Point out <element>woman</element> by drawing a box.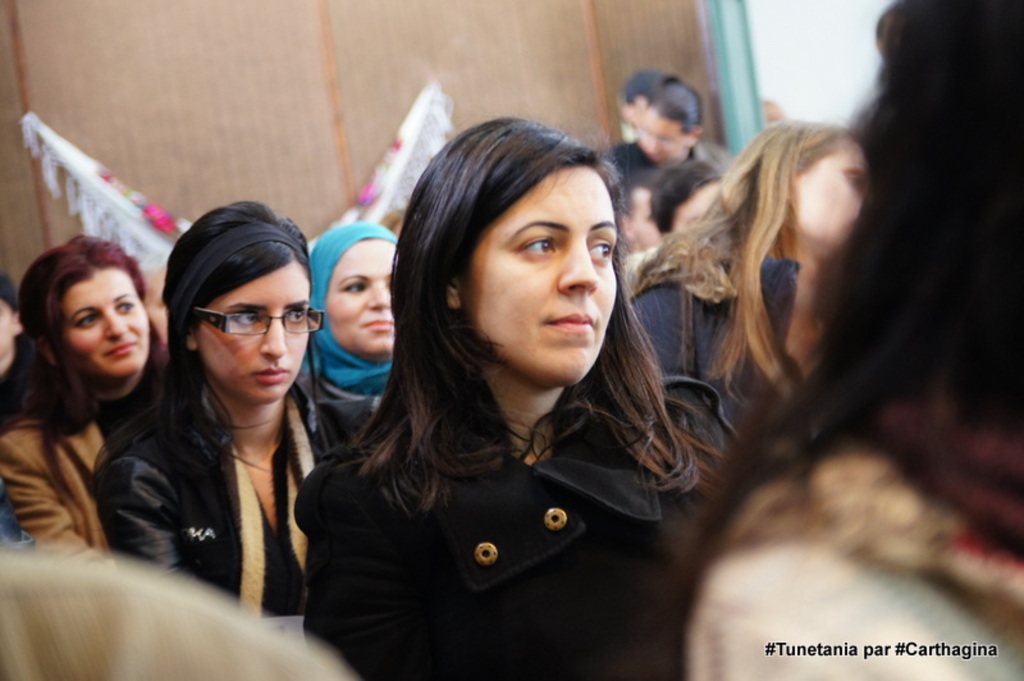
105,206,346,635.
